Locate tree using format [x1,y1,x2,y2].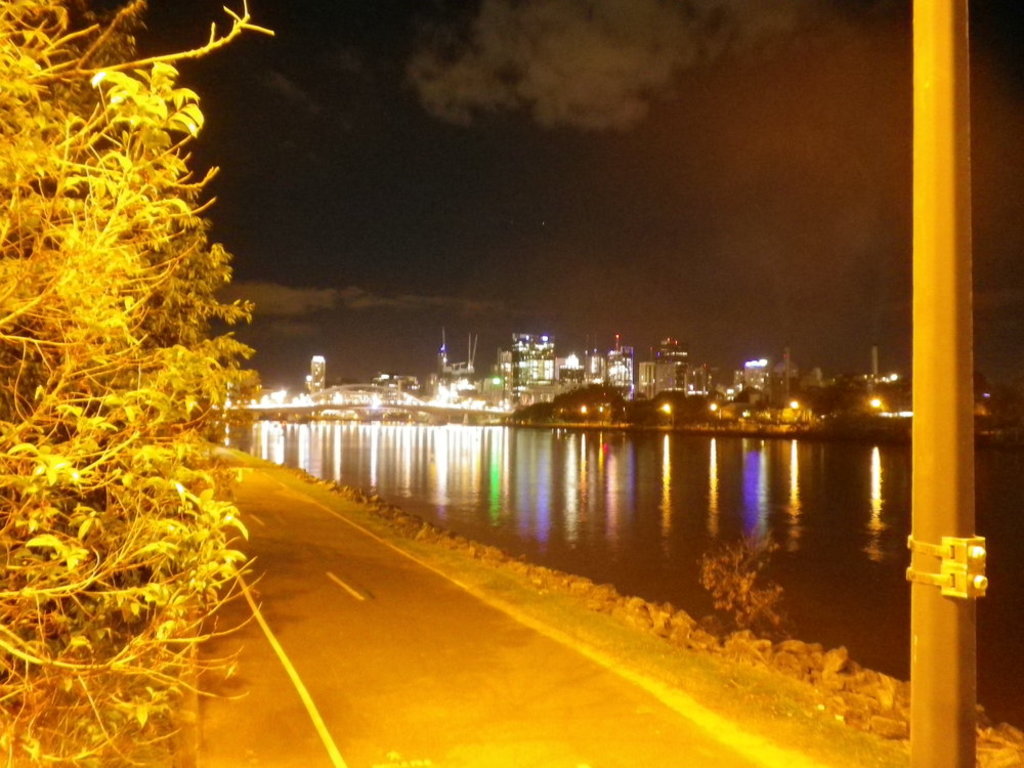
[0,0,276,767].
